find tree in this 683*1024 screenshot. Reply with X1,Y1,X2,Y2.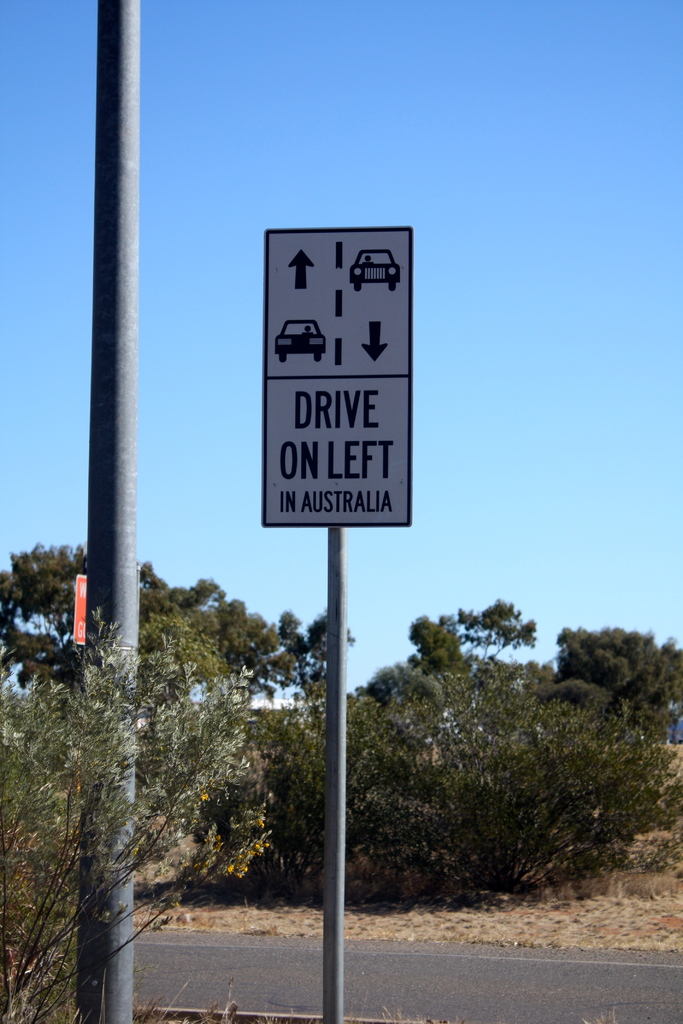
546,609,682,868.
